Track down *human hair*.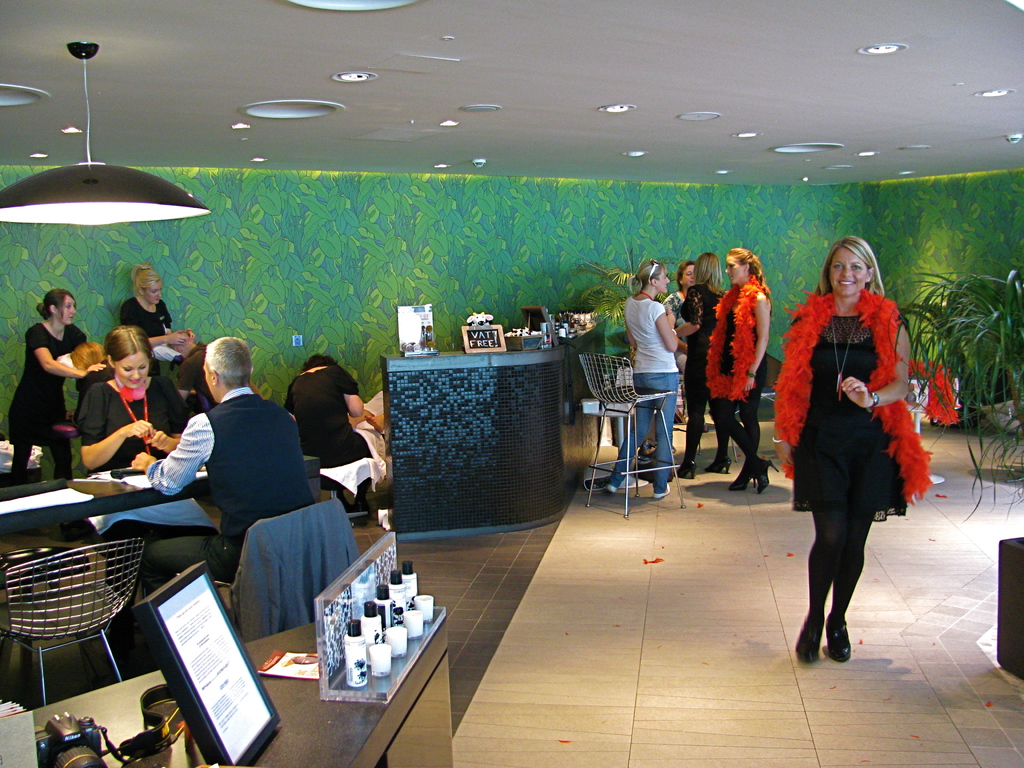
Tracked to 70,341,107,369.
